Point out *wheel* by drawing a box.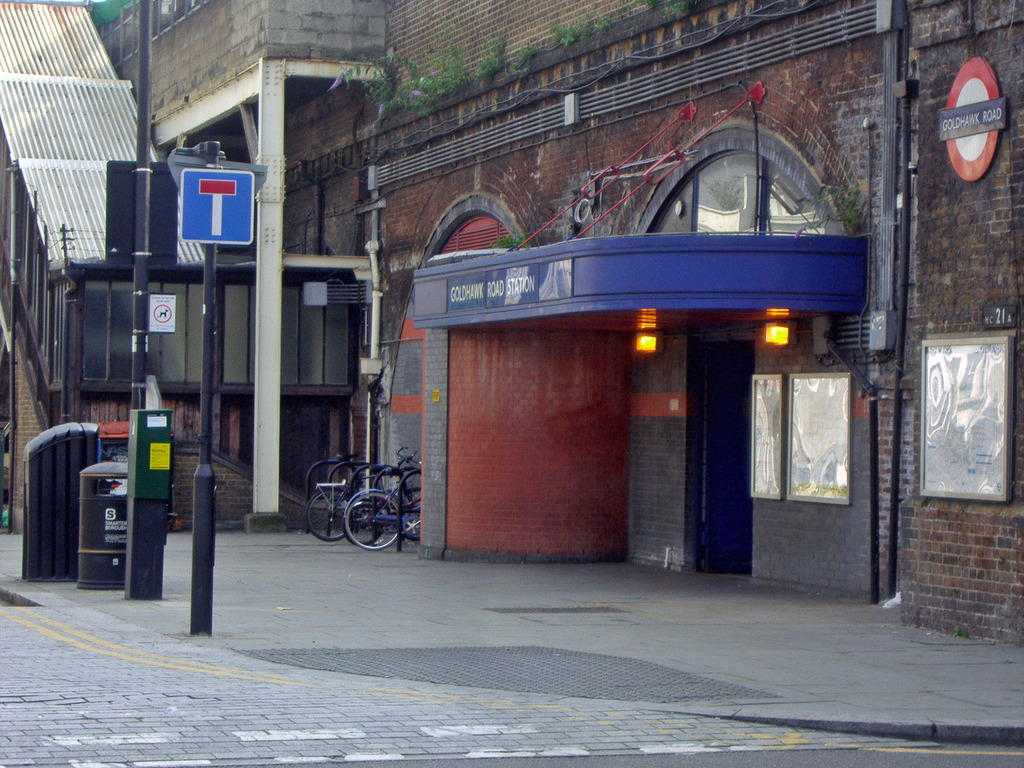
303,487,356,540.
